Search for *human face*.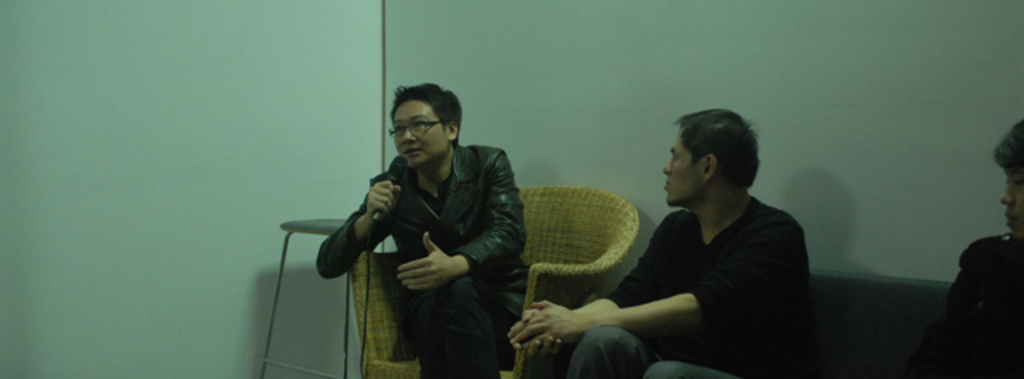
Found at (998, 166, 1022, 238).
